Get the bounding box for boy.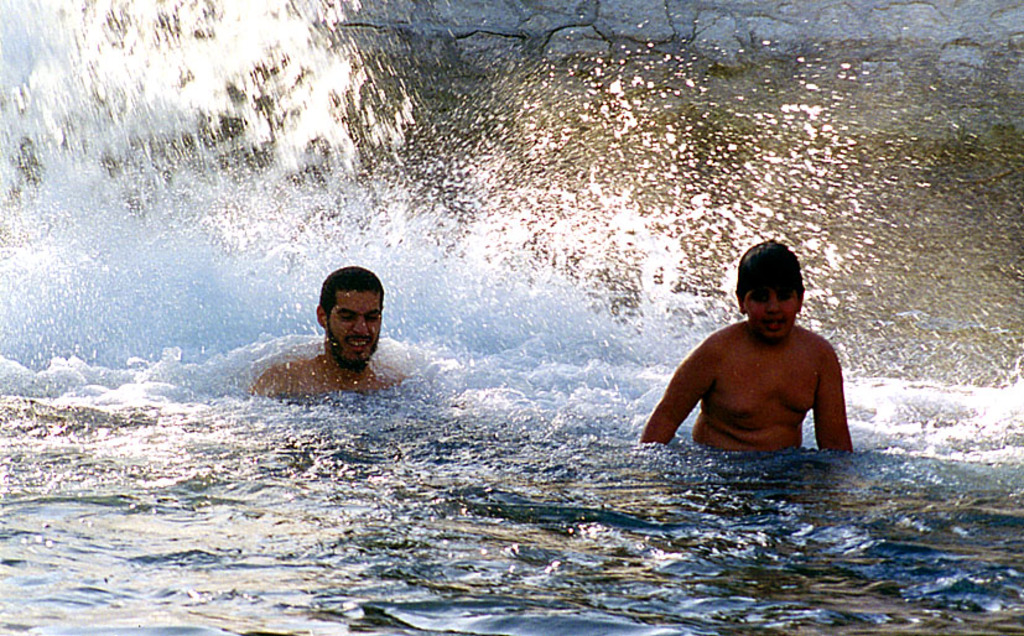
641,239,853,452.
